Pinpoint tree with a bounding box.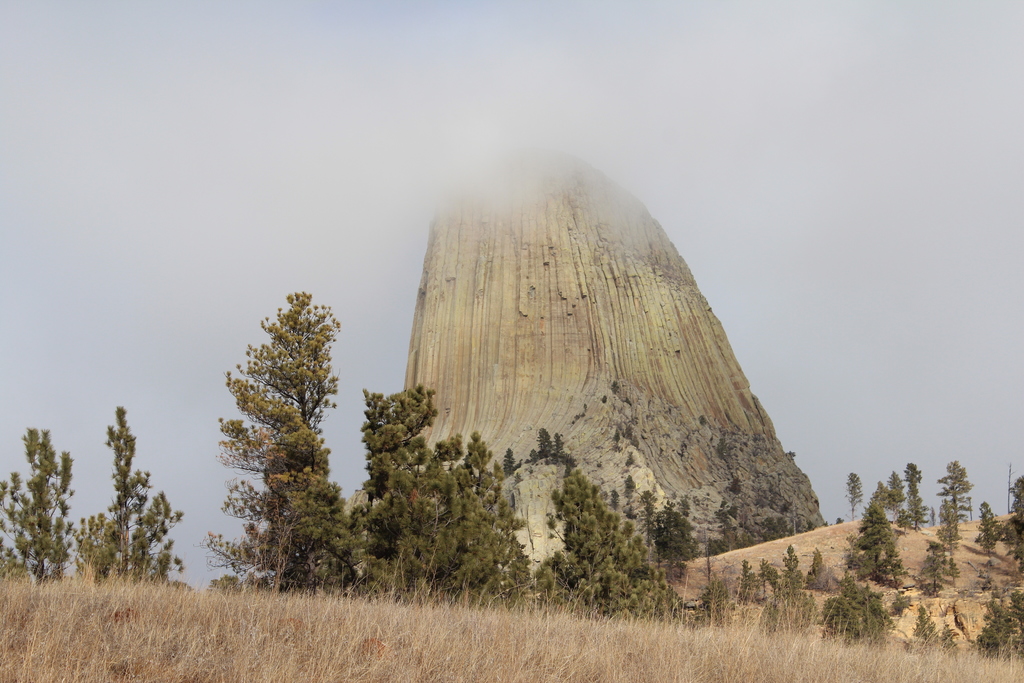
left=916, top=555, right=947, bottom=595.
